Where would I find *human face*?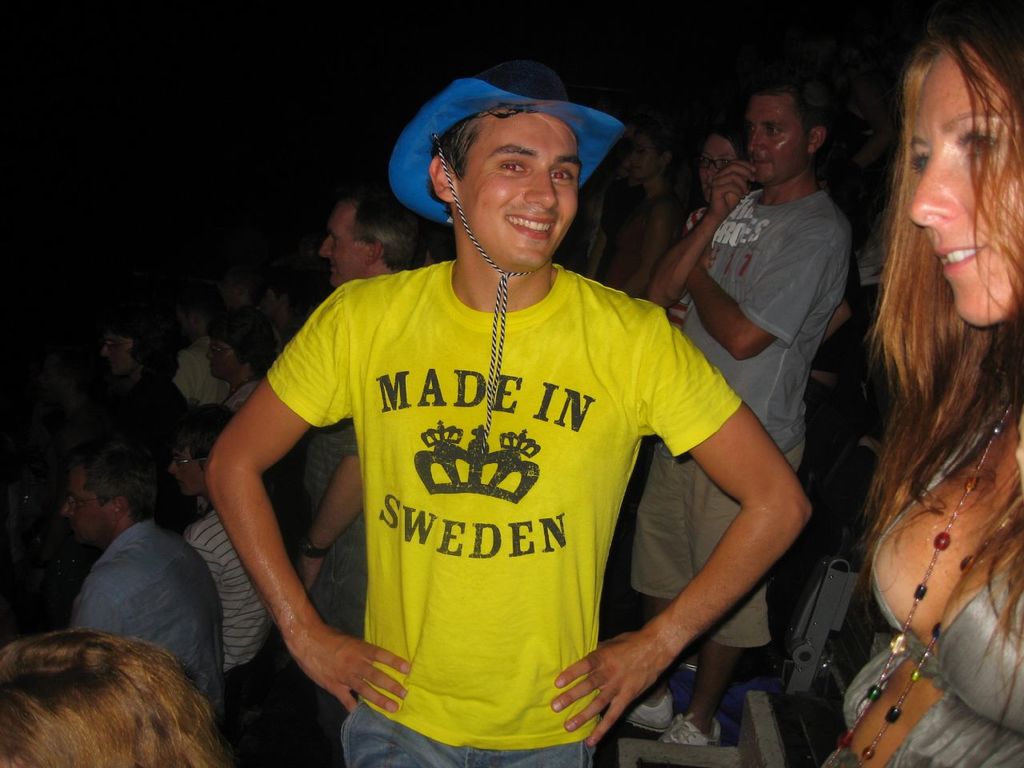
At pyautogui.locateOnScreen(461, 105, 577, 263).
